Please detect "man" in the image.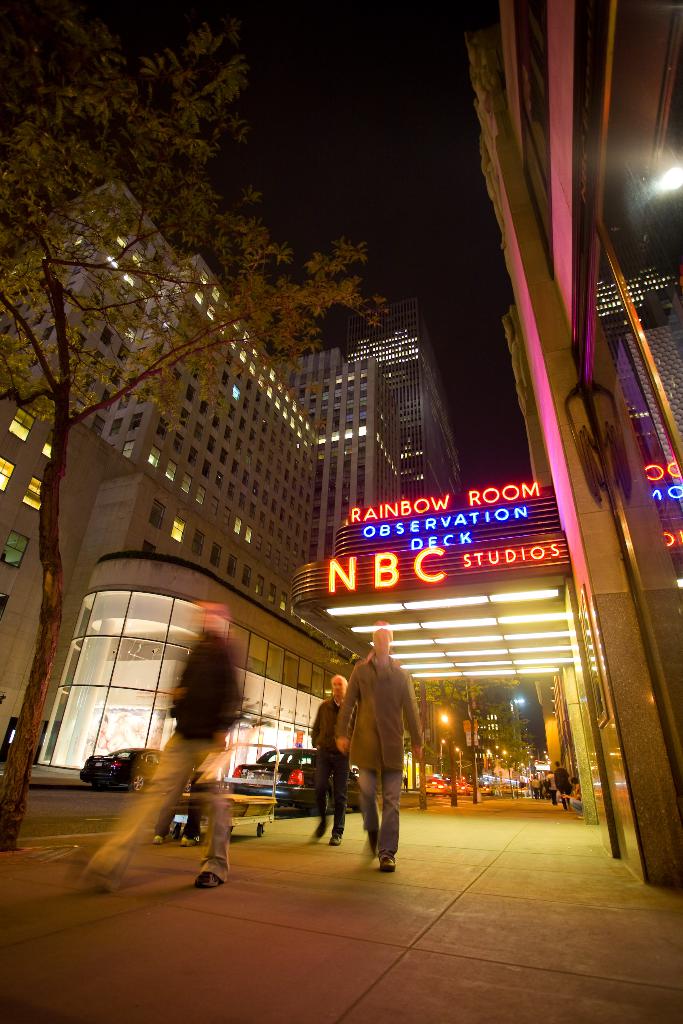
l=322, t=621, r=418, b=881.
